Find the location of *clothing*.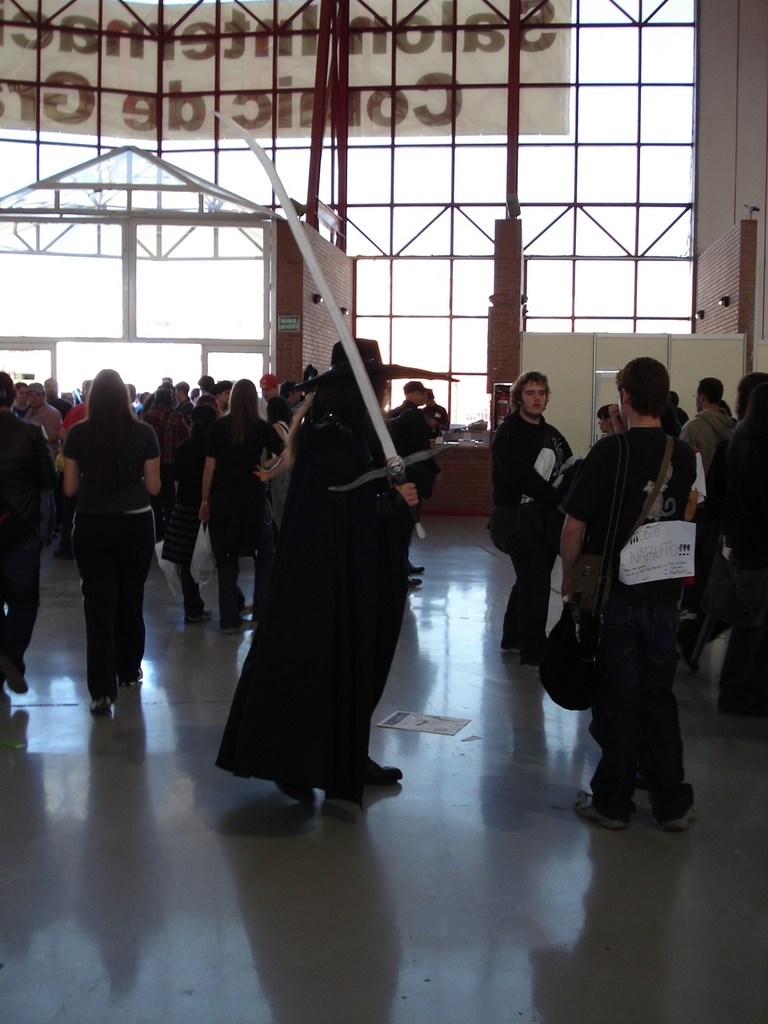
Location: {"left": 0, "top": 412, "right": 60, "bottom": 670}.
